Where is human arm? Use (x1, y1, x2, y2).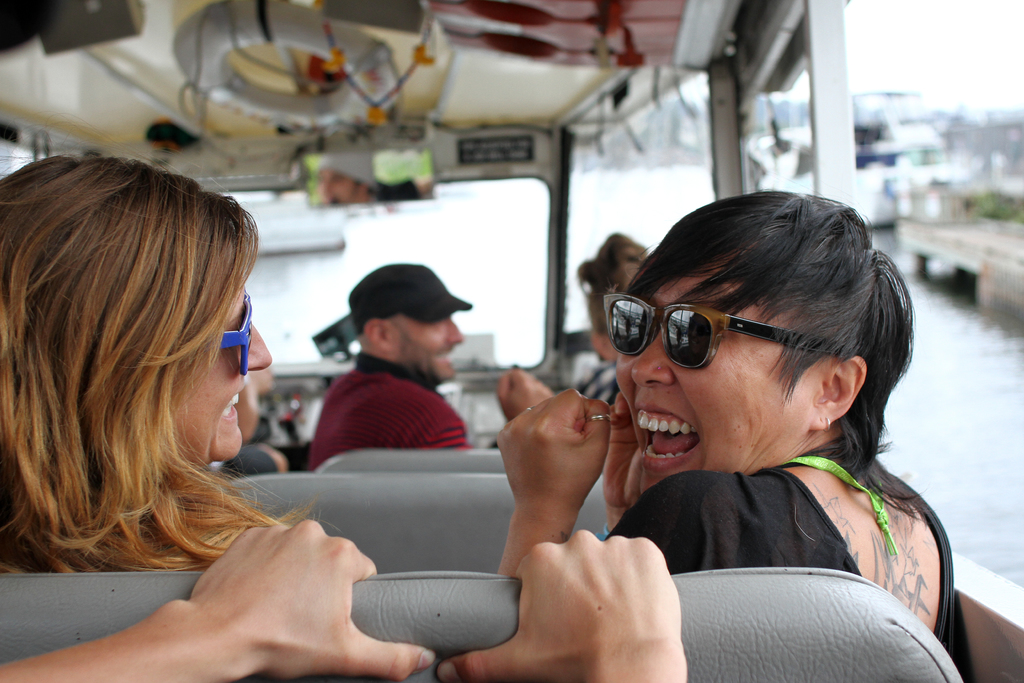
(0, 520, 438, 682).
